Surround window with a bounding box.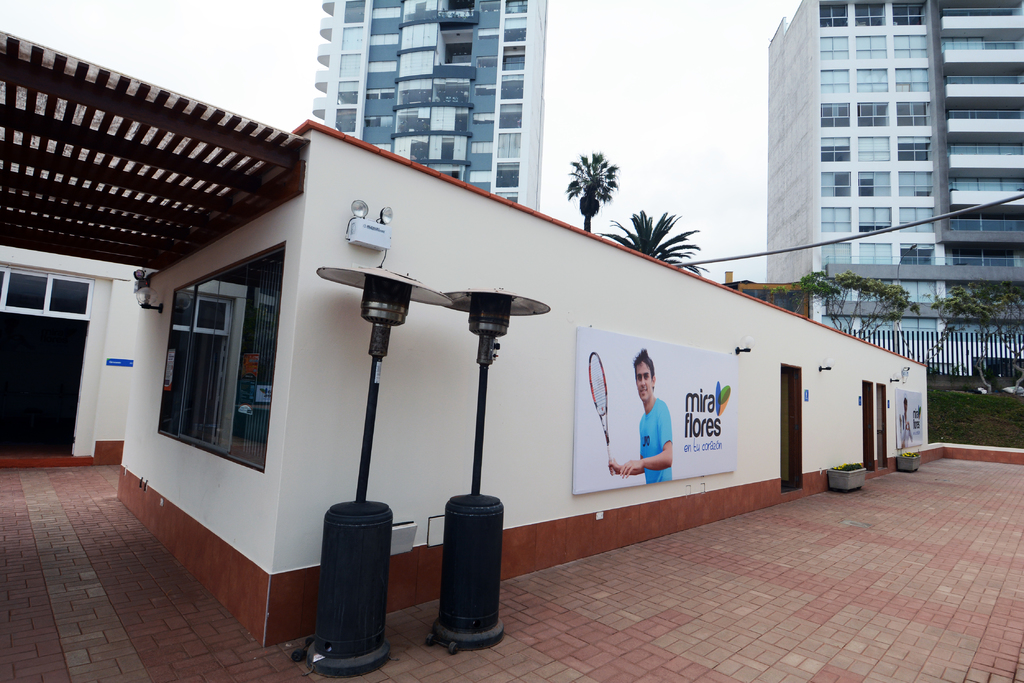
(left=855, top=173, right=896, bottom=194).
